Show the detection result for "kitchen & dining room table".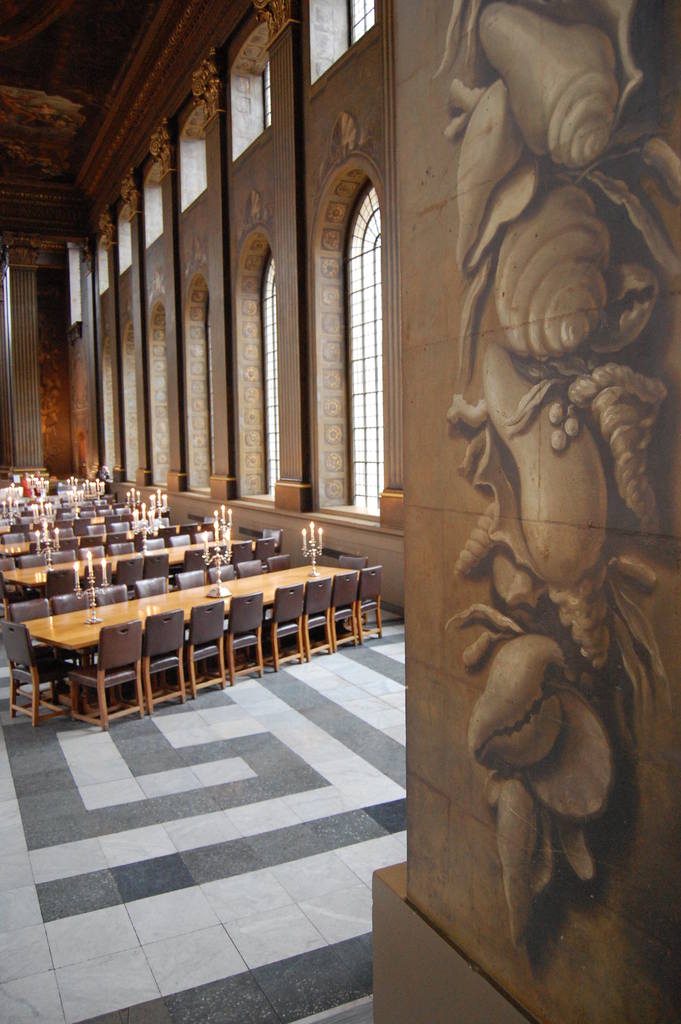
detection(0, 537, 271, 600).
